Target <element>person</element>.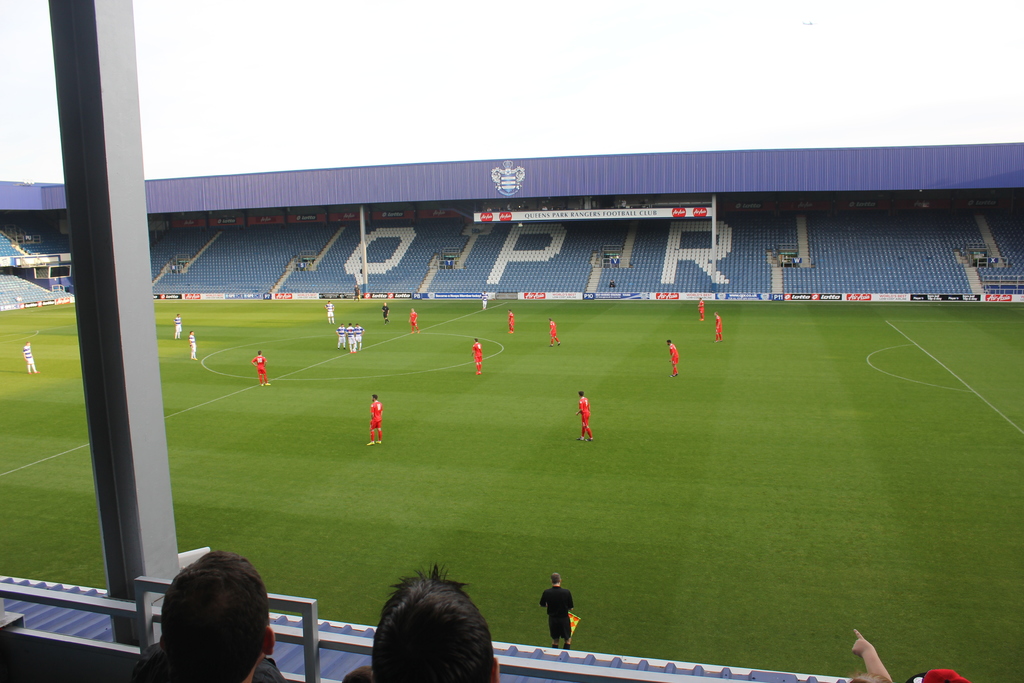
Target region: [x1=712, y1=311, x2=723, y2=342].
